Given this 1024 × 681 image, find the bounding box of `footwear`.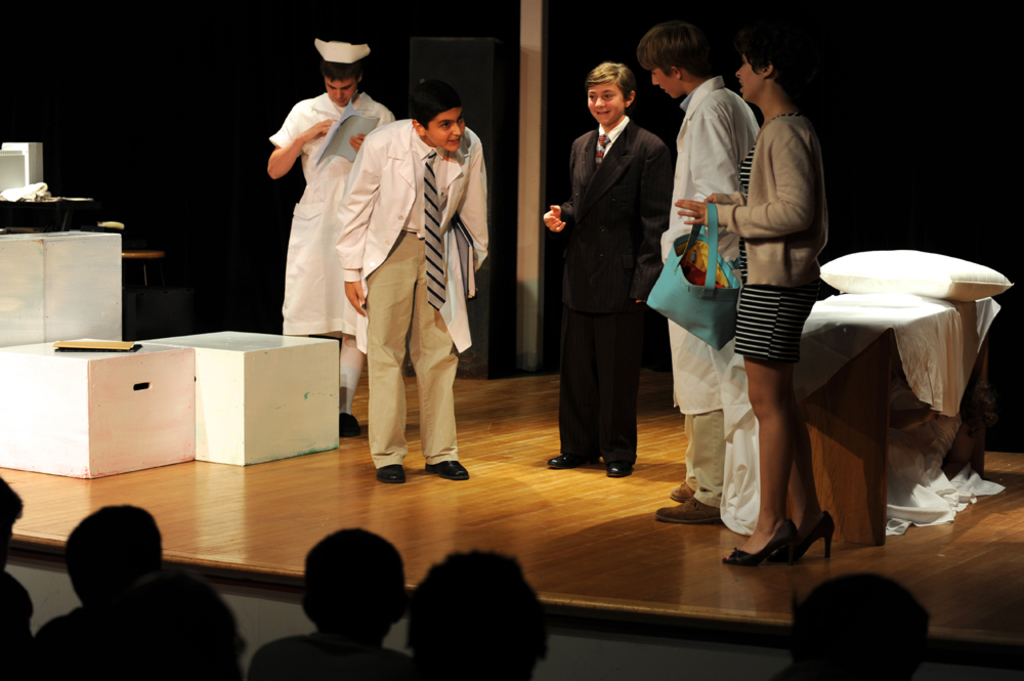
[665,474,696,501].
